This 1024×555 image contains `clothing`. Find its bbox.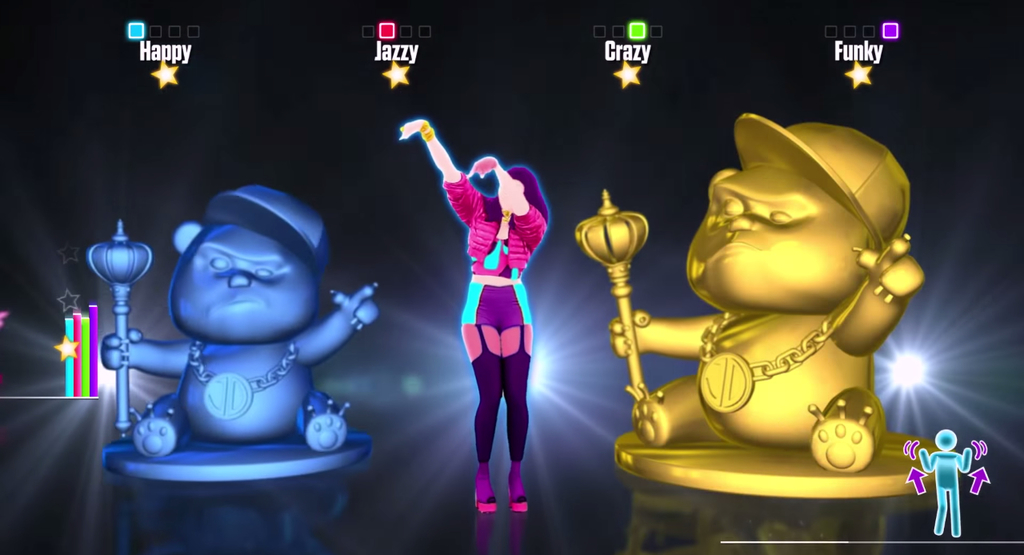
detection(437, 162, 545, 424).
